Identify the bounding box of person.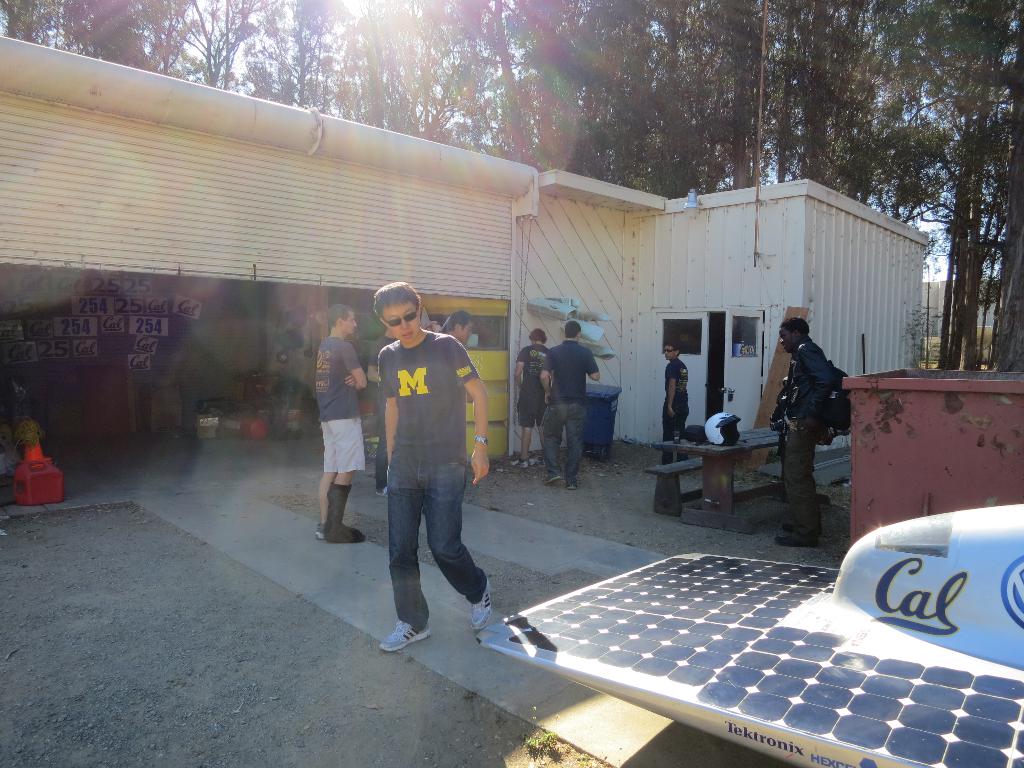
box=[512, 326, 556, 484].
